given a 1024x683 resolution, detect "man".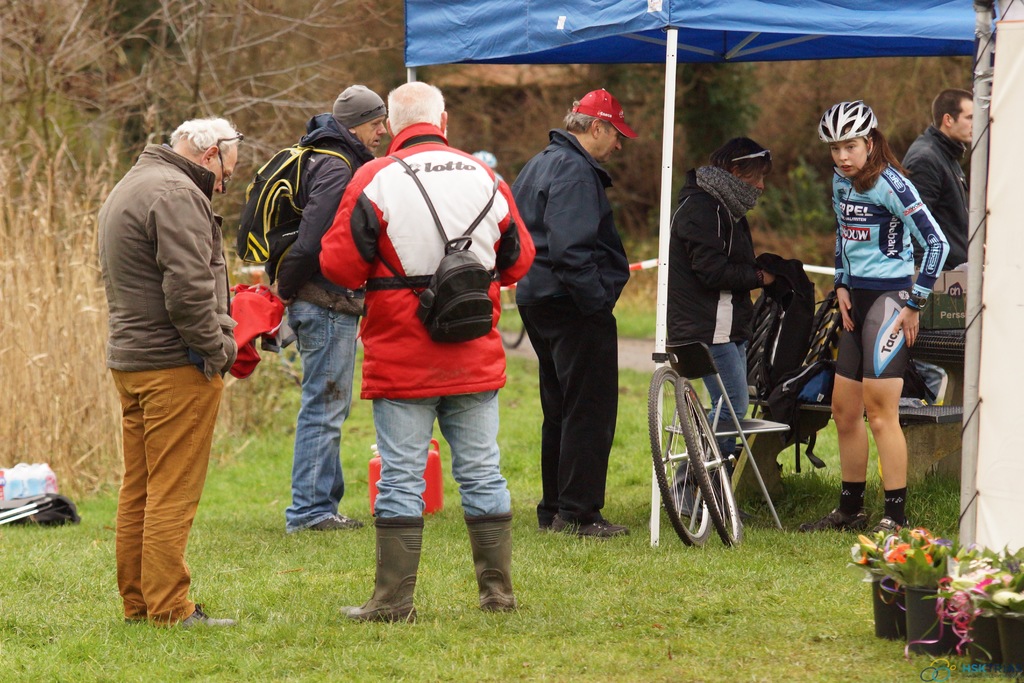
(90, 85, 253, 638).
